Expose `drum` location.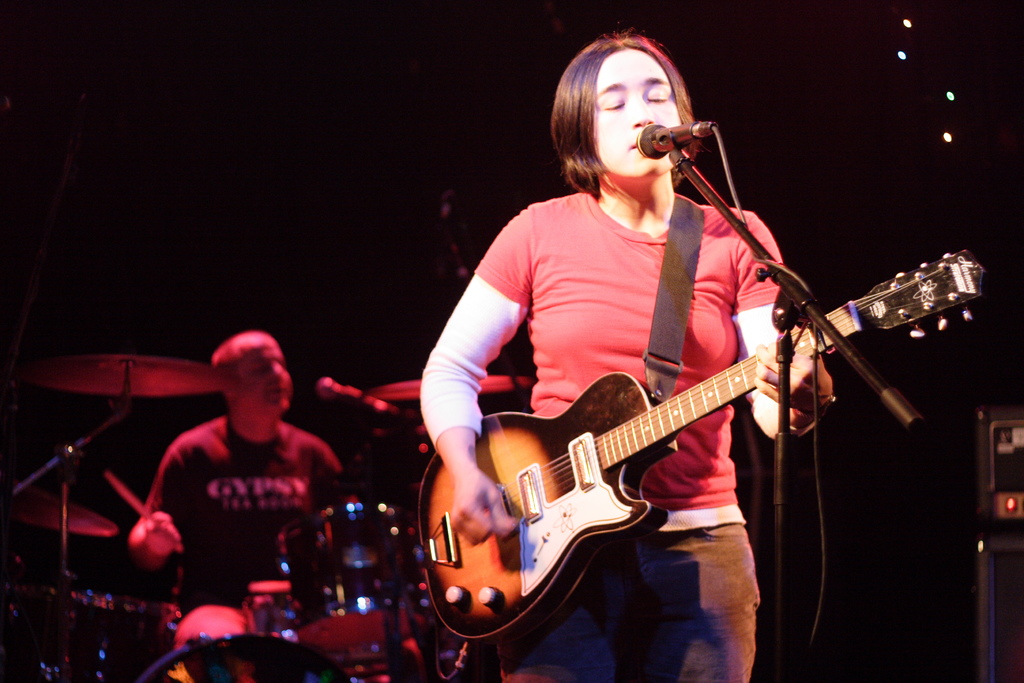
Exposed at {"x1": 138, "y1": 632, "x2": 355, "y2": 682}.
